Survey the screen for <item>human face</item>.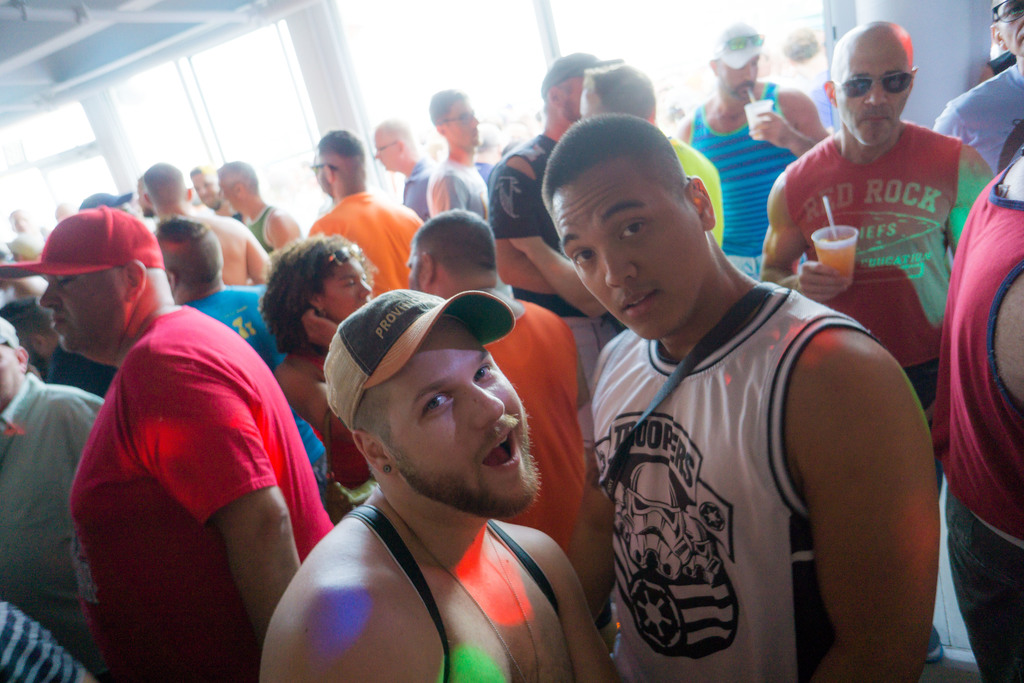
Survey found: [left=834, top=28, right=914, bottom=146].
